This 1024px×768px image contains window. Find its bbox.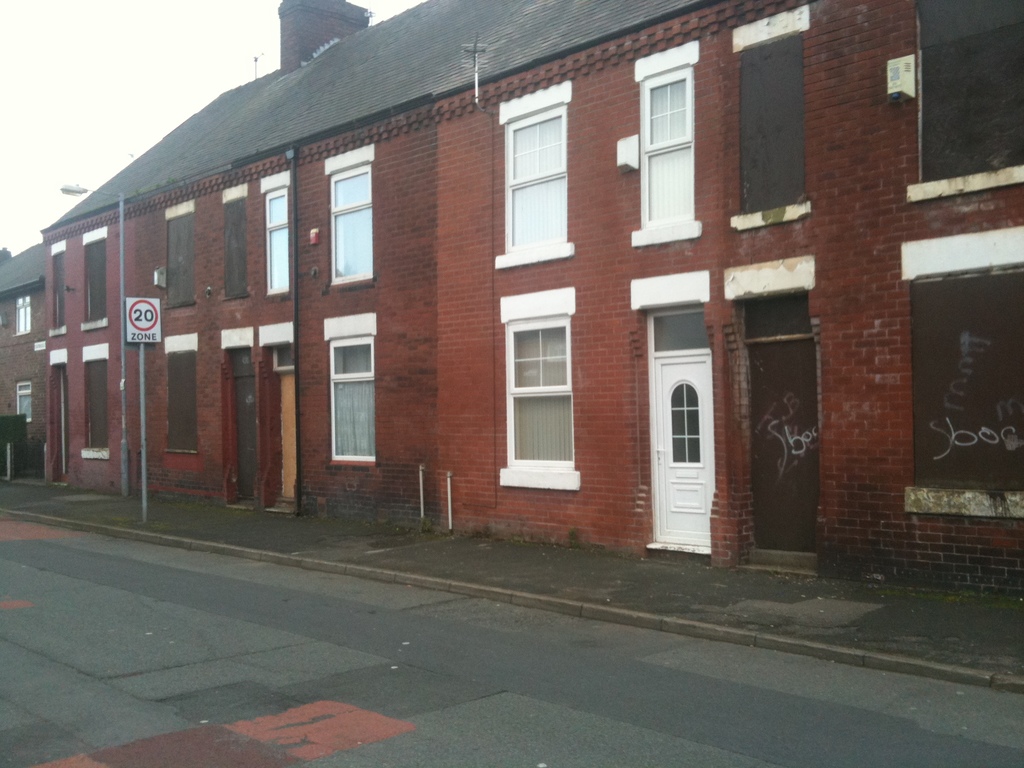
bbox=(630, 74, 696, 230).
